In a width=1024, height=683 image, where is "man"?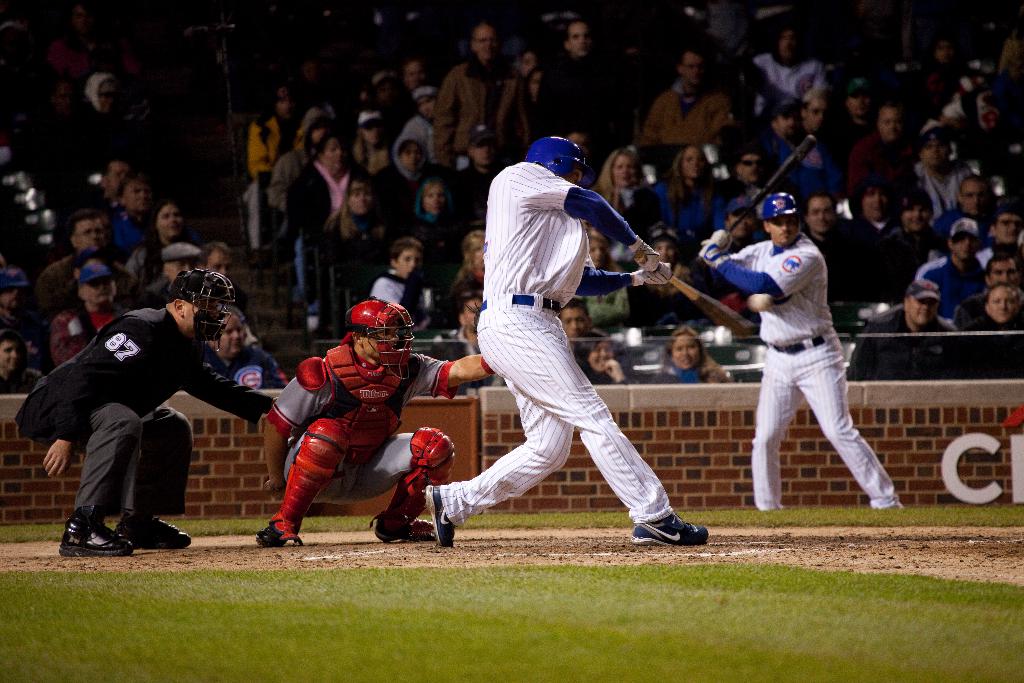
x1=432 y1=24 x2=529 y2=183.
